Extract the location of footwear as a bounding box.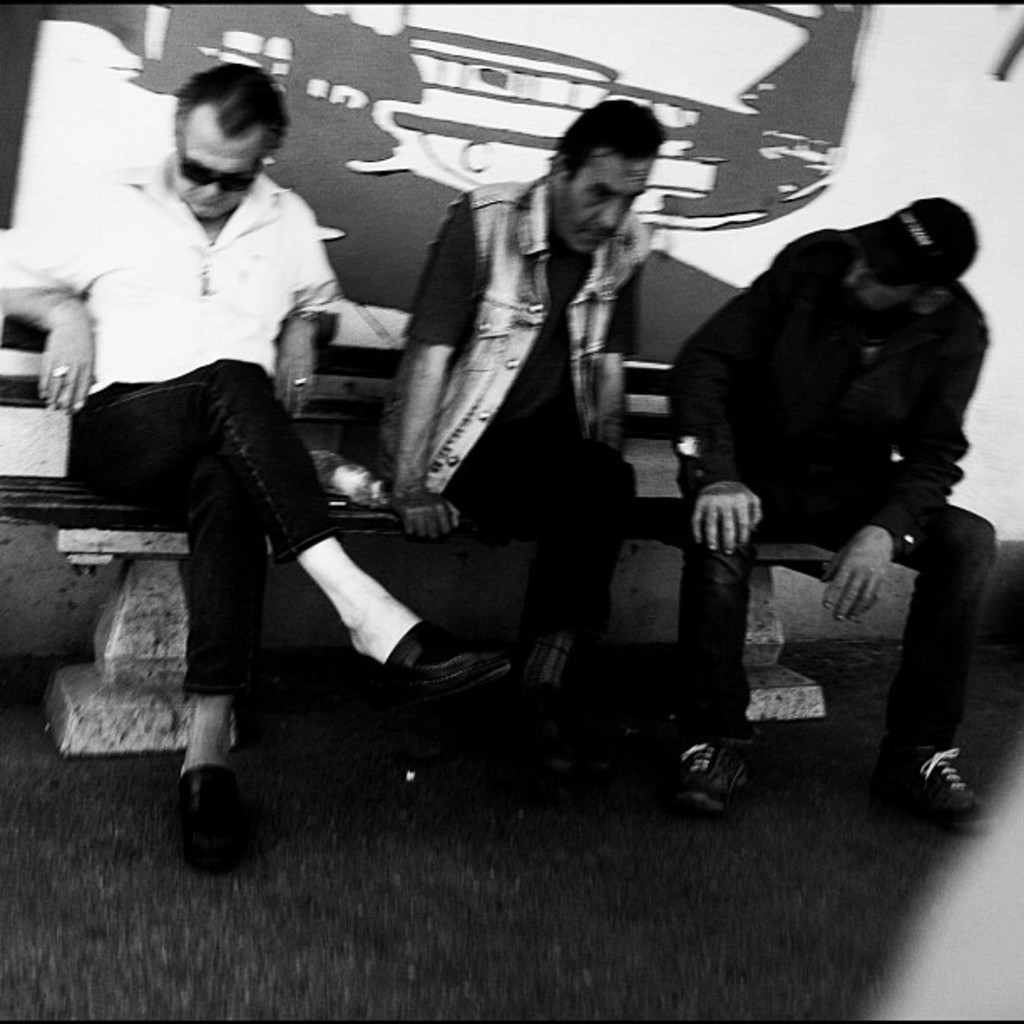
[left=378, top=631, right=509, bottom=701].
